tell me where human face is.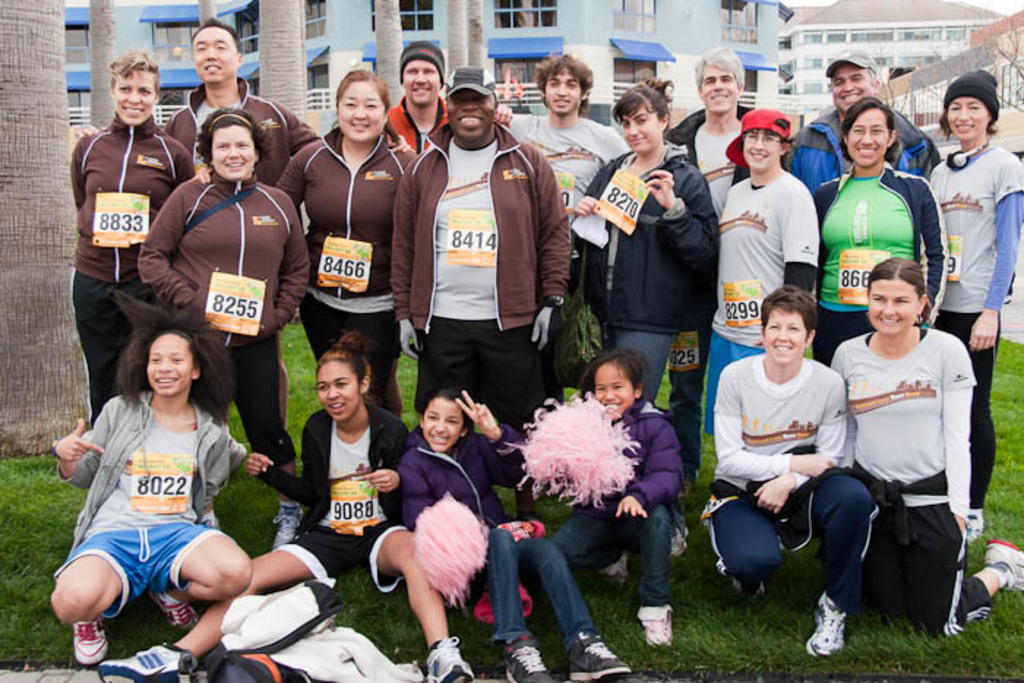
human face is at [701, 67, 739, 114].
